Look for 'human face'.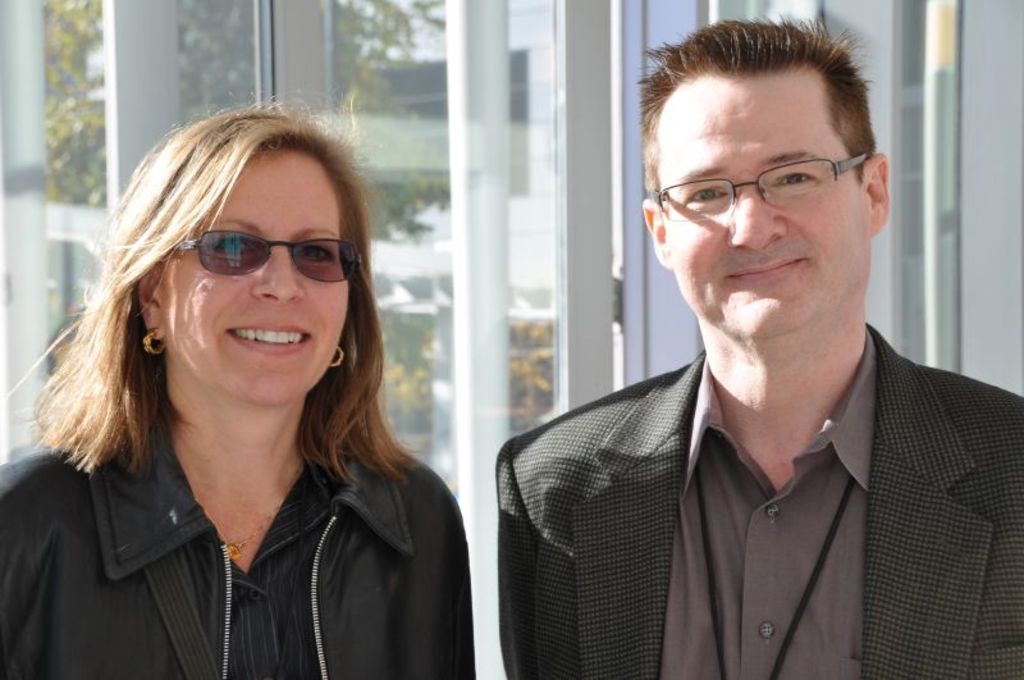
Found: [x1=676, y1=76, x2=869, y2=341].
